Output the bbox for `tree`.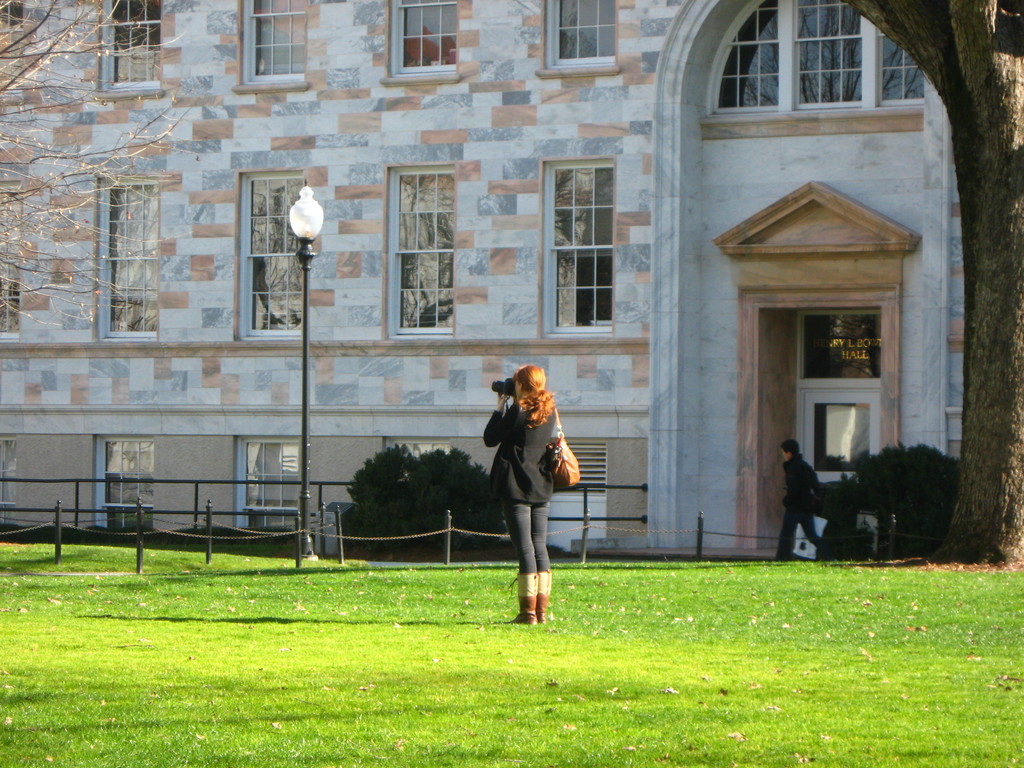
locate(0, 0, 201, 333).
